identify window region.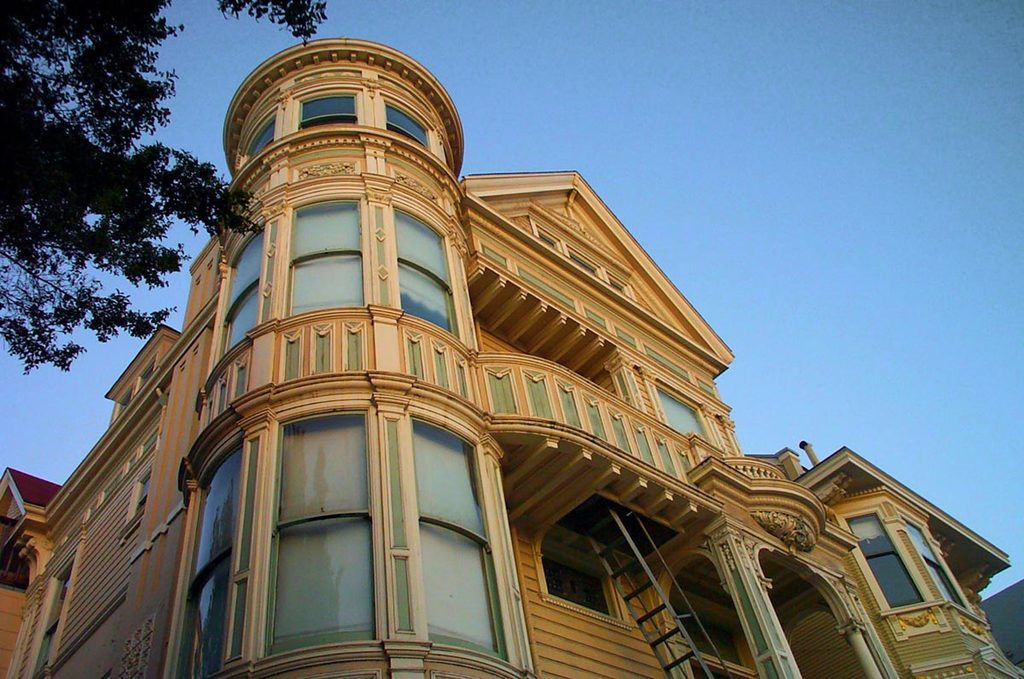
Region: BBox(847, 508, 929, 614).
